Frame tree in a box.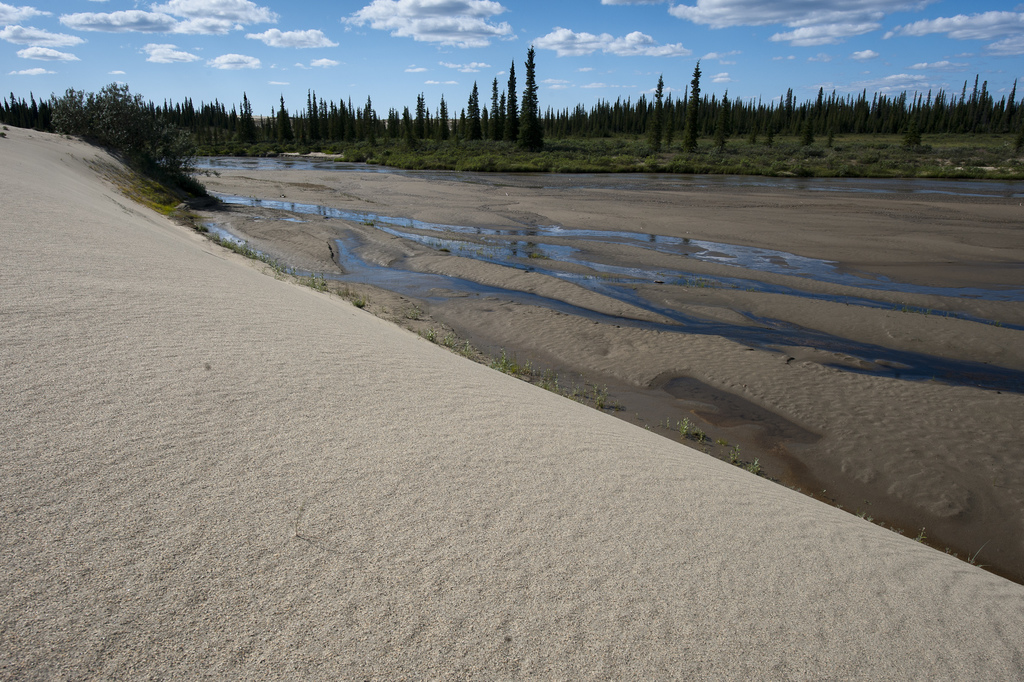
<bbox>646, 69, 661, 153</bbox>.
